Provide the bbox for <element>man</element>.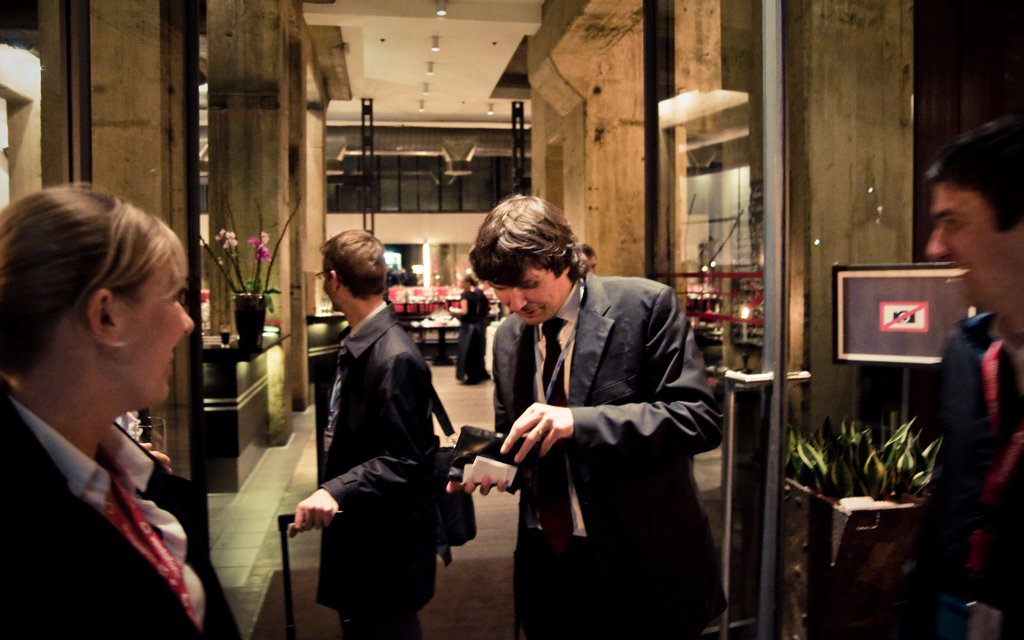
left=289, top=230, right=440, bottom=639.
